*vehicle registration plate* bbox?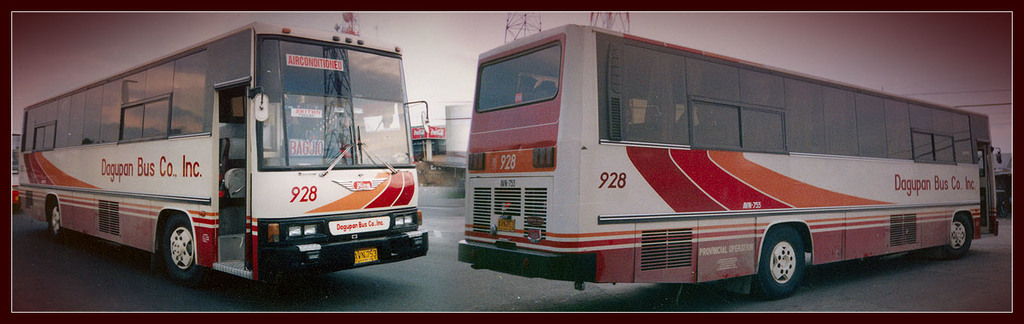
[x1=355, y1=248, x2=377, y2=264]
